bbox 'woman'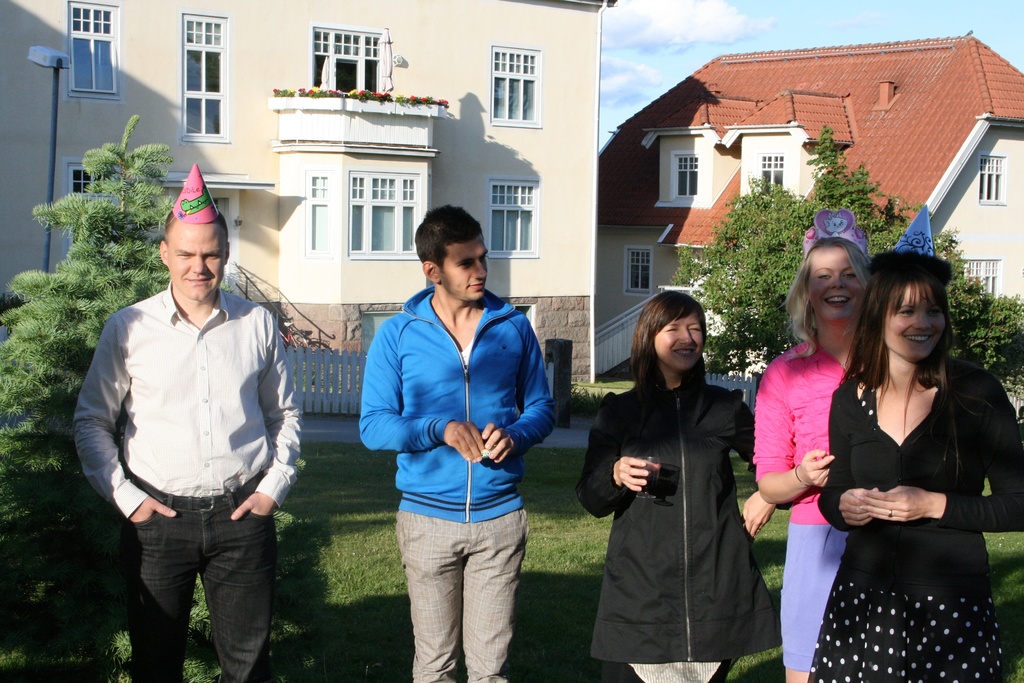
Rect(570, 292, 775, 682)
